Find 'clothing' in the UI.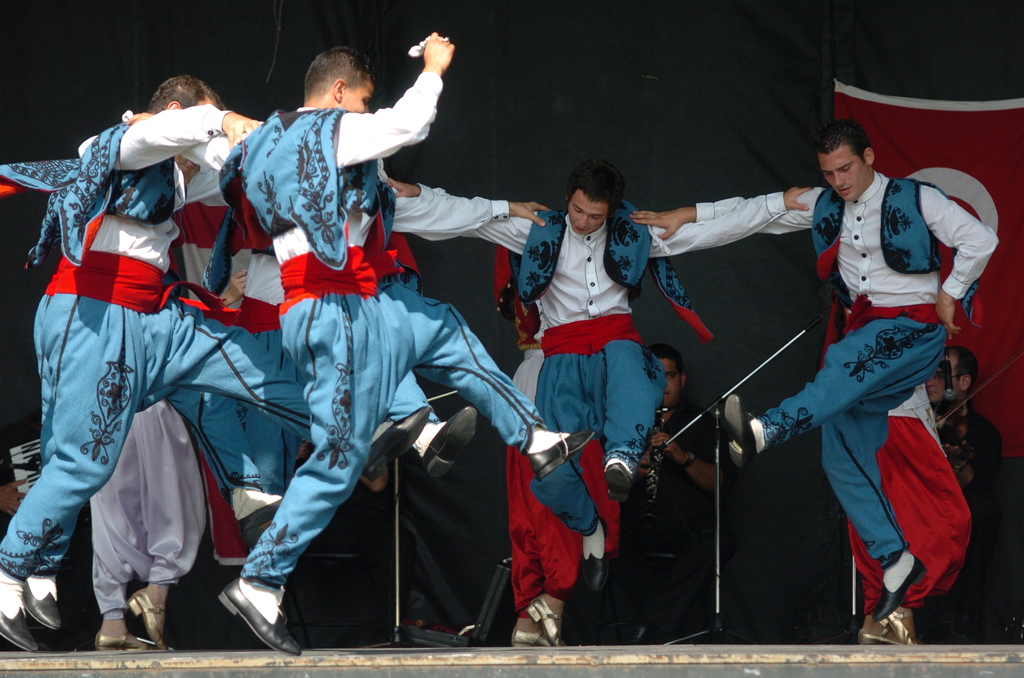
UI element at 415,184,785,472.
